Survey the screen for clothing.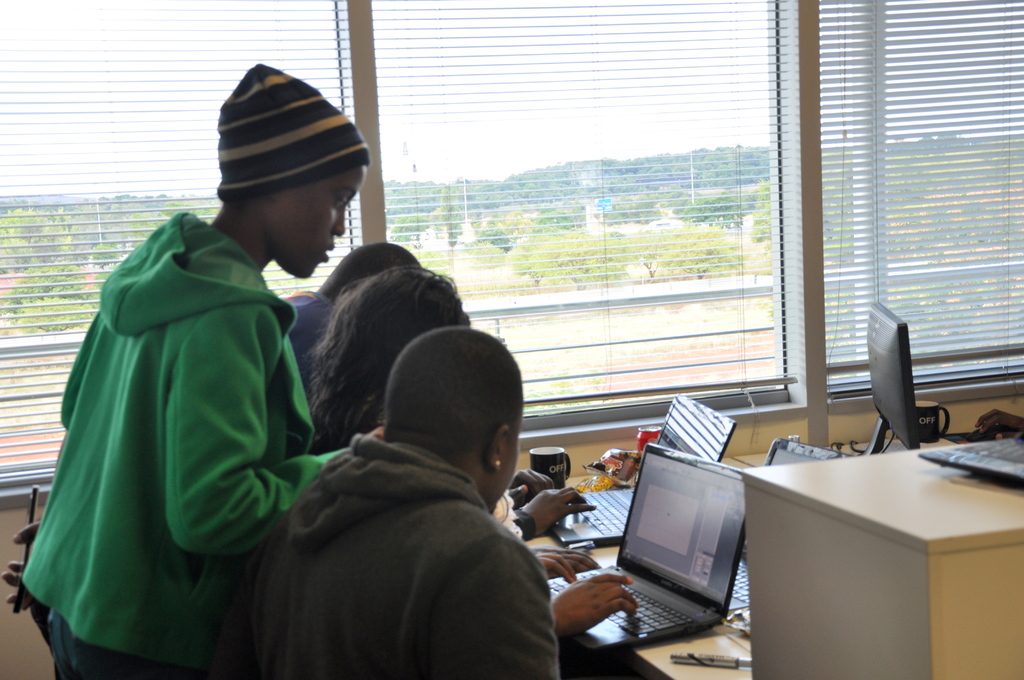
Survey found: [244,416,572,679].
